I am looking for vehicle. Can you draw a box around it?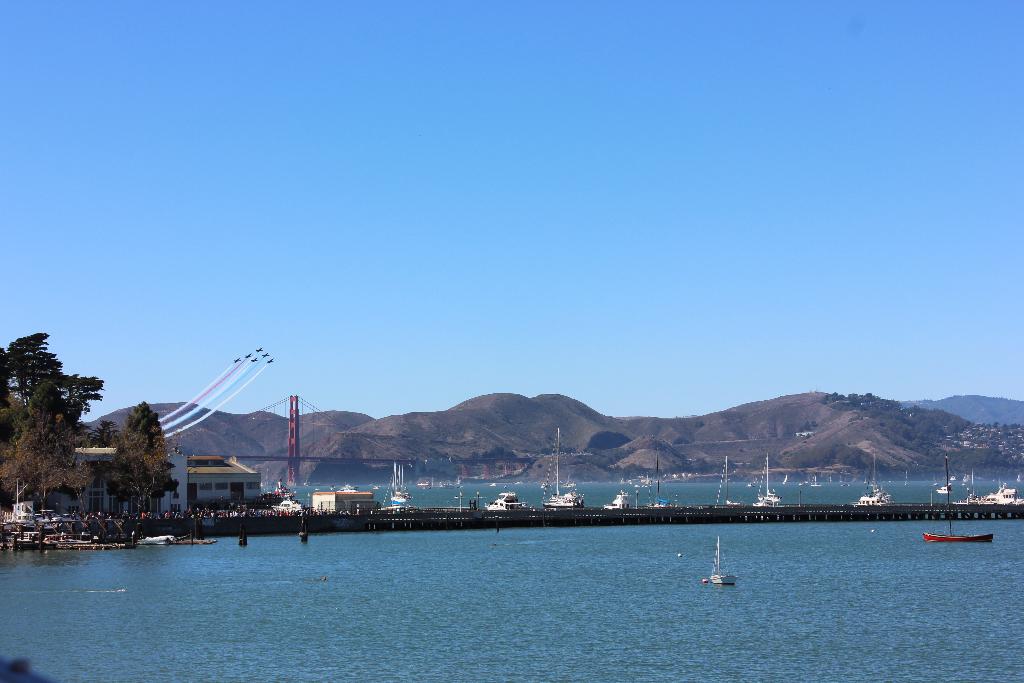
Sure, the bounding box is bbox=(712, 539, 737, 589).
